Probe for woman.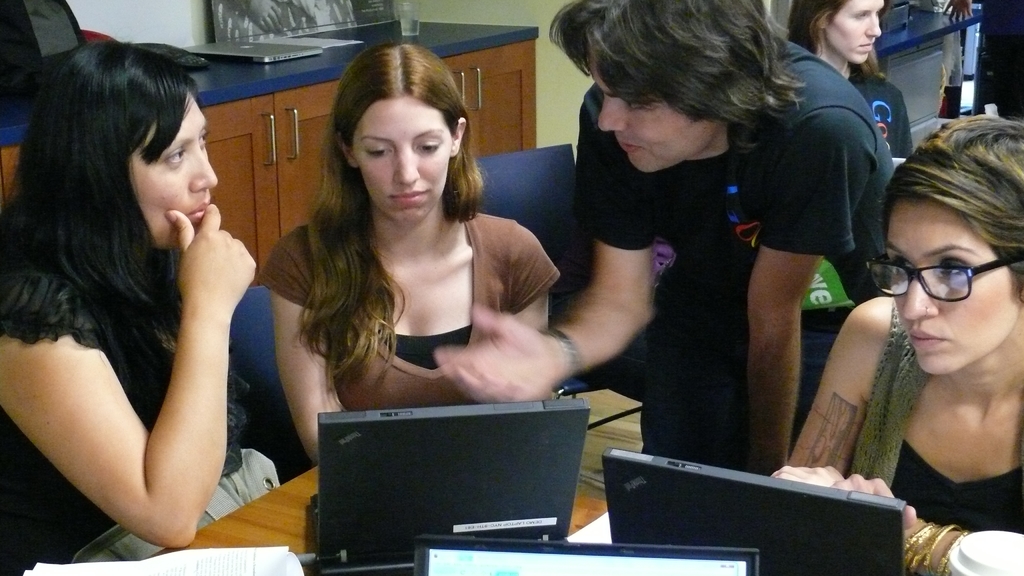
Probe result: left=785, top=0, right=917, bottom=157.
